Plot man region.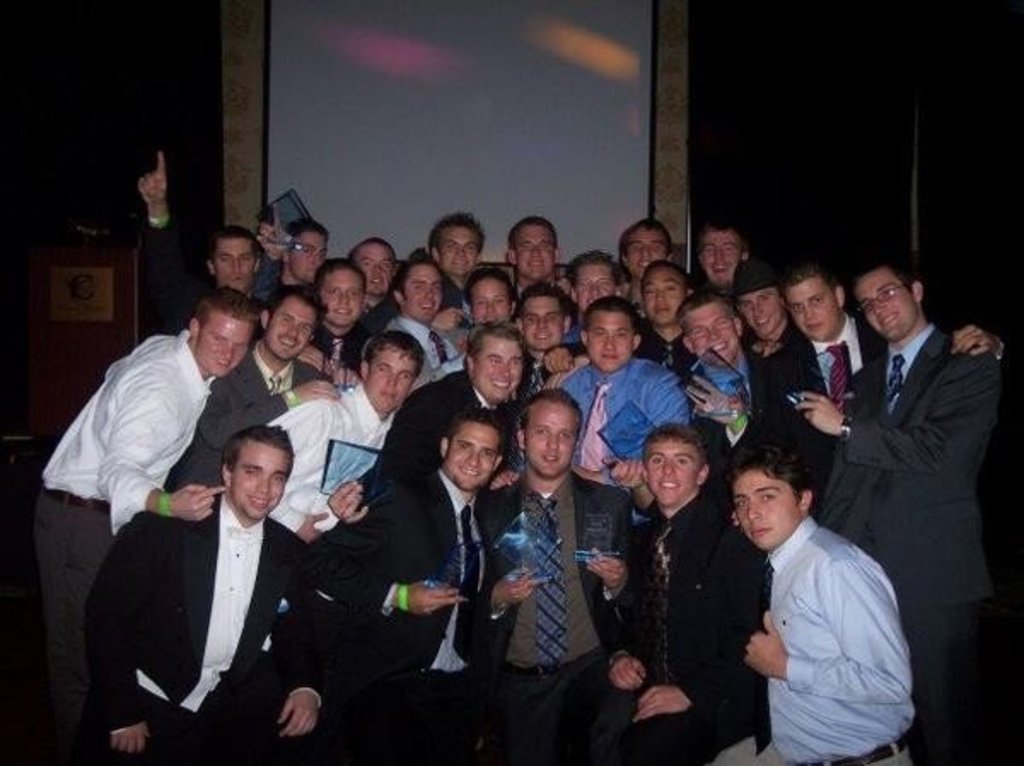
Plotted at box(278, 230, 329, 292).
